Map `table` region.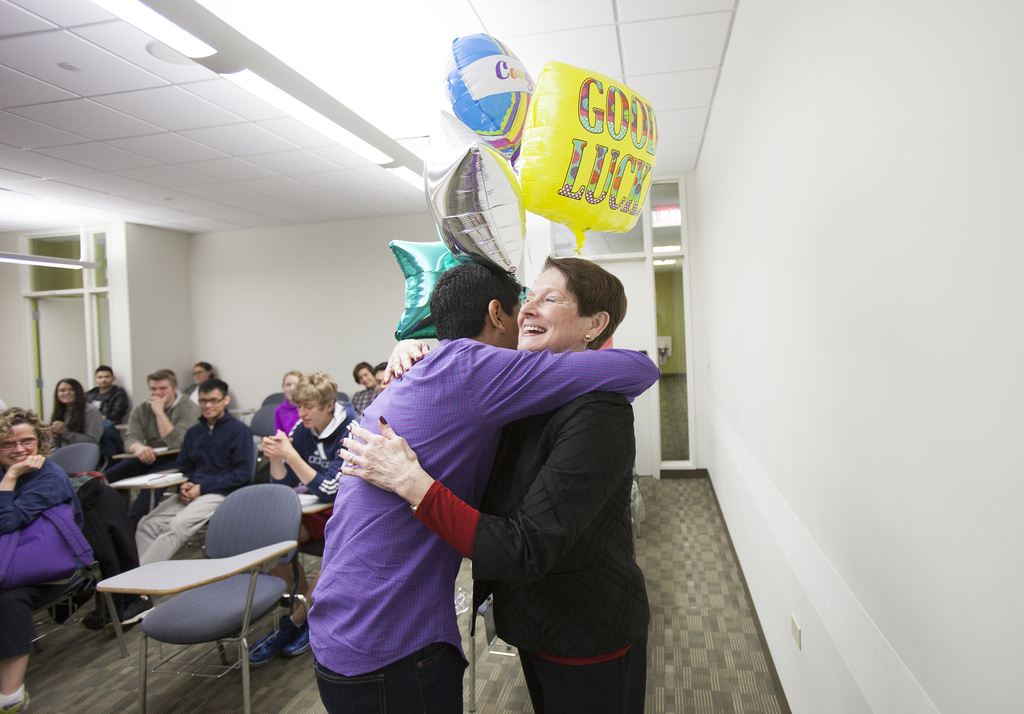
Mapped to rect(298, 482, 330, 550).
